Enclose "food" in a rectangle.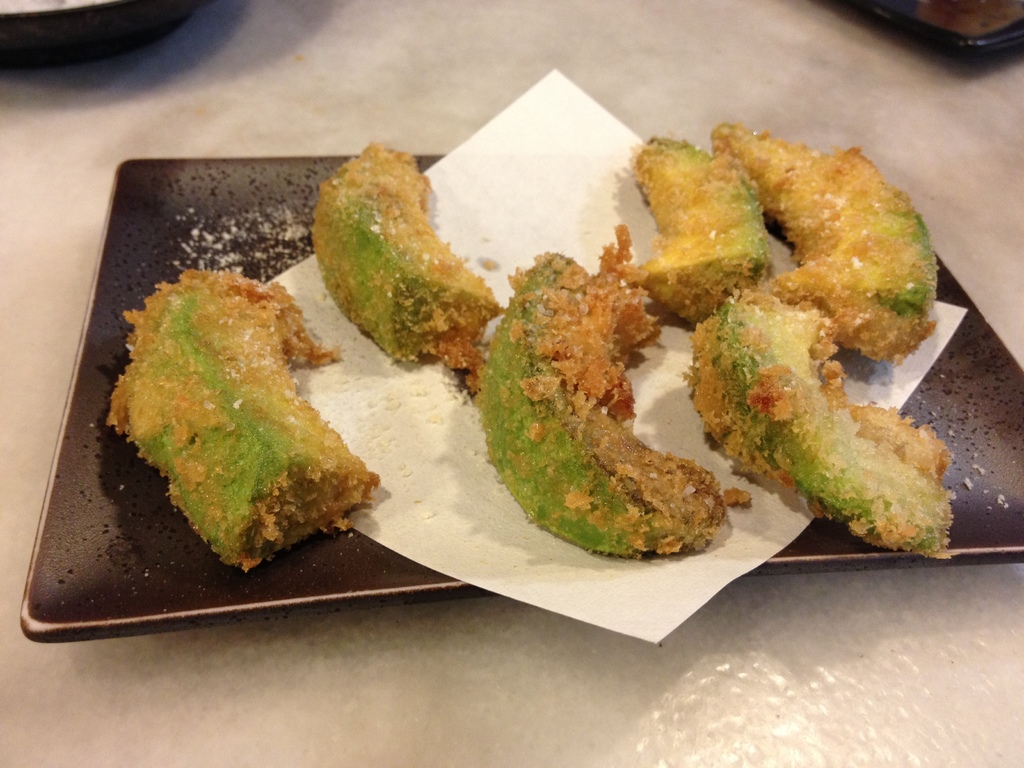
<bbox>313, 132, 499, 367</bbox>.
